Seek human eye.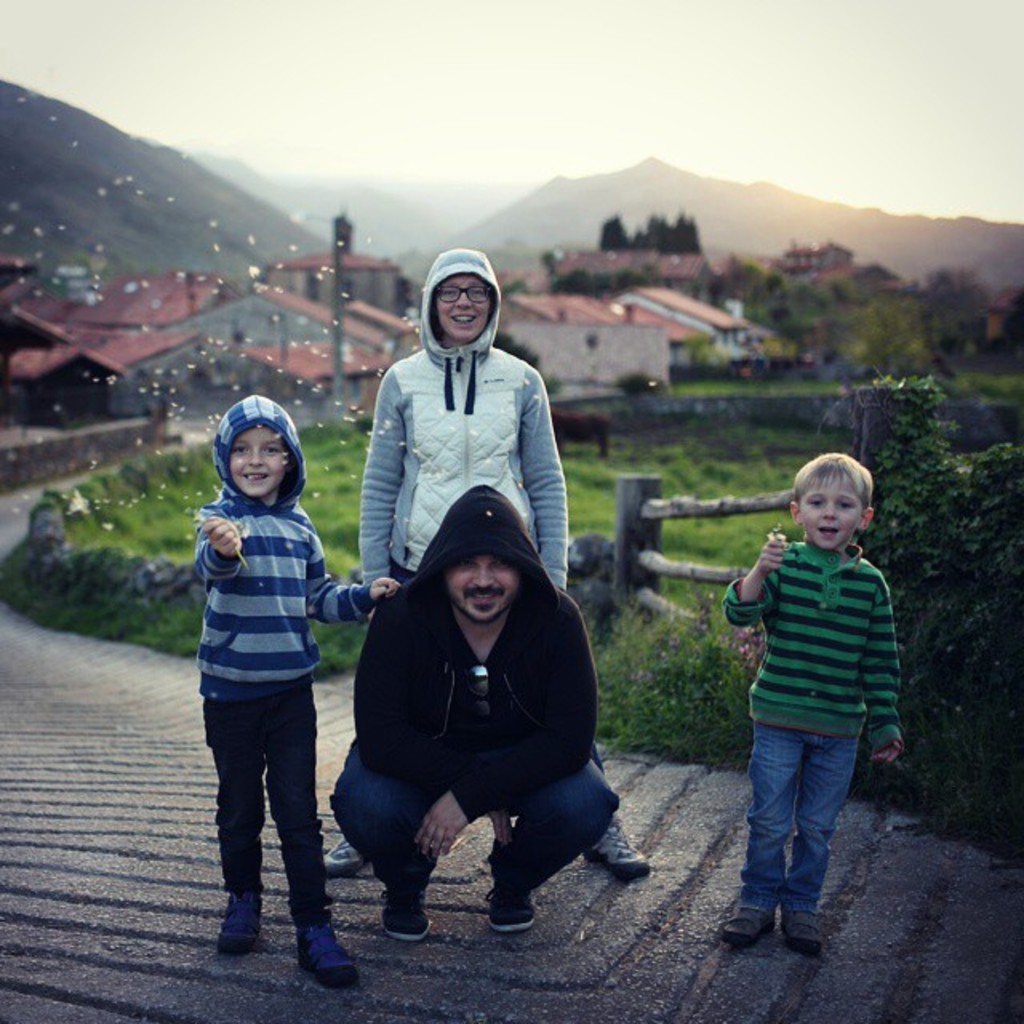
437/288/461/298.
